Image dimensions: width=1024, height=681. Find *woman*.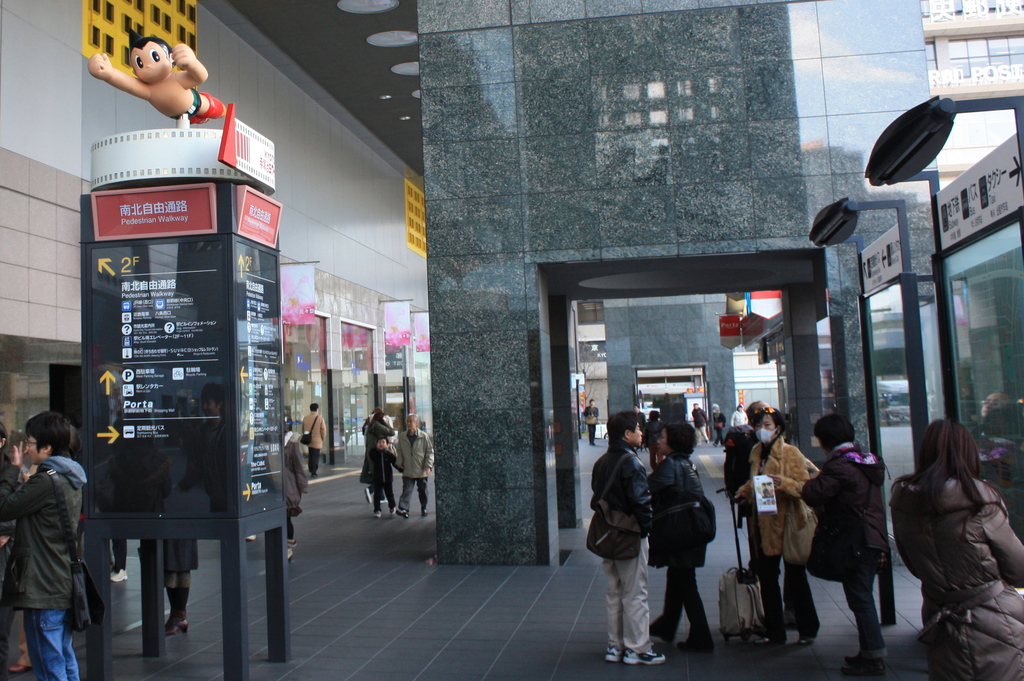
(639,421,730,648).
